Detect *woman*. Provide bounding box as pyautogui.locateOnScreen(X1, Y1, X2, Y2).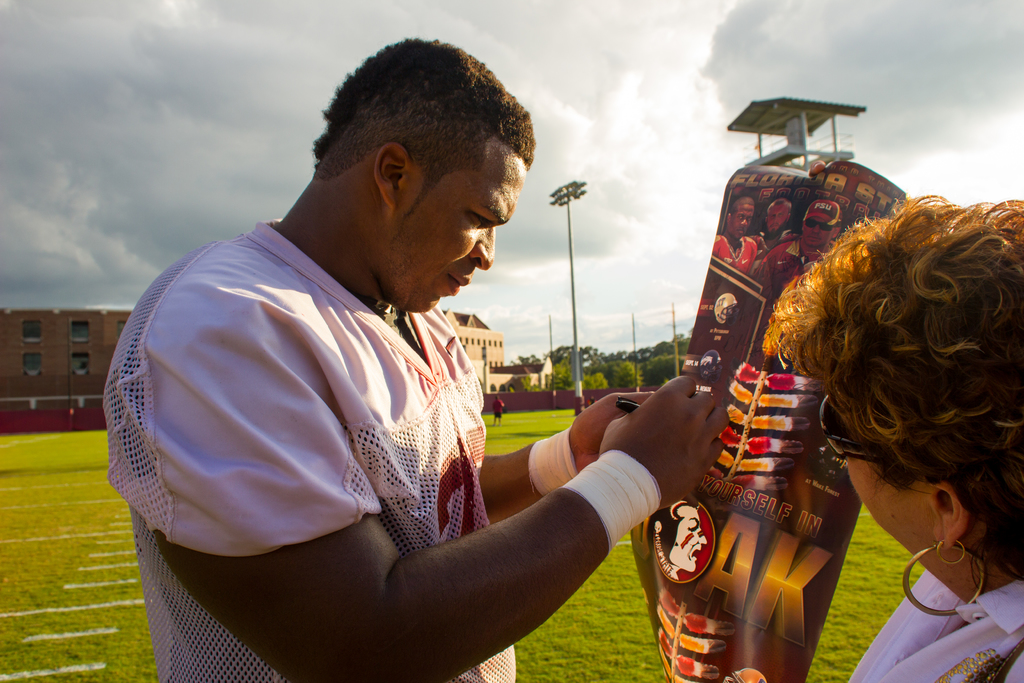
pyautogui.locateOnScreen(758, 197, 1023, 682).
